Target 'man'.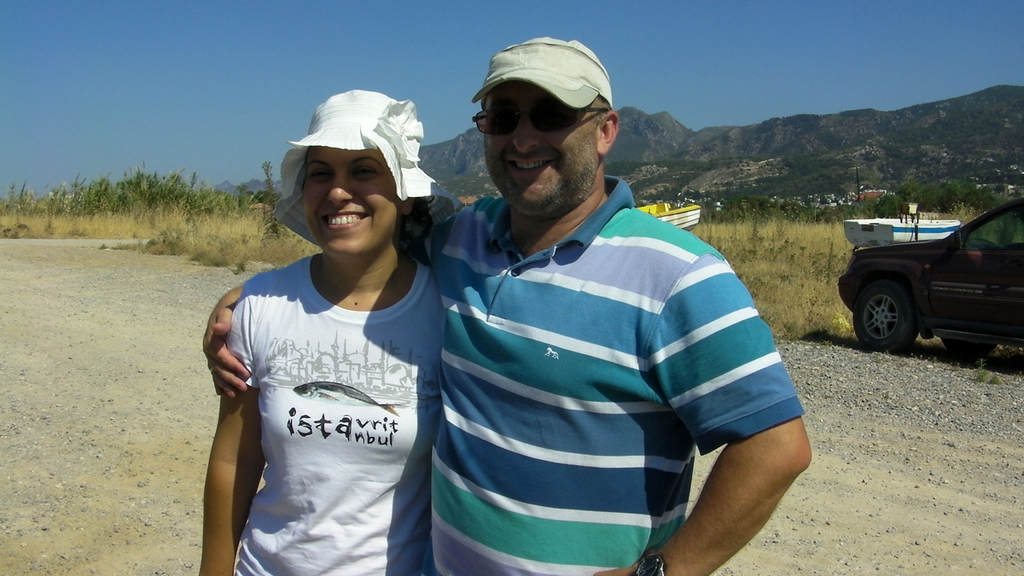
Target region: (201,38,812,575).
